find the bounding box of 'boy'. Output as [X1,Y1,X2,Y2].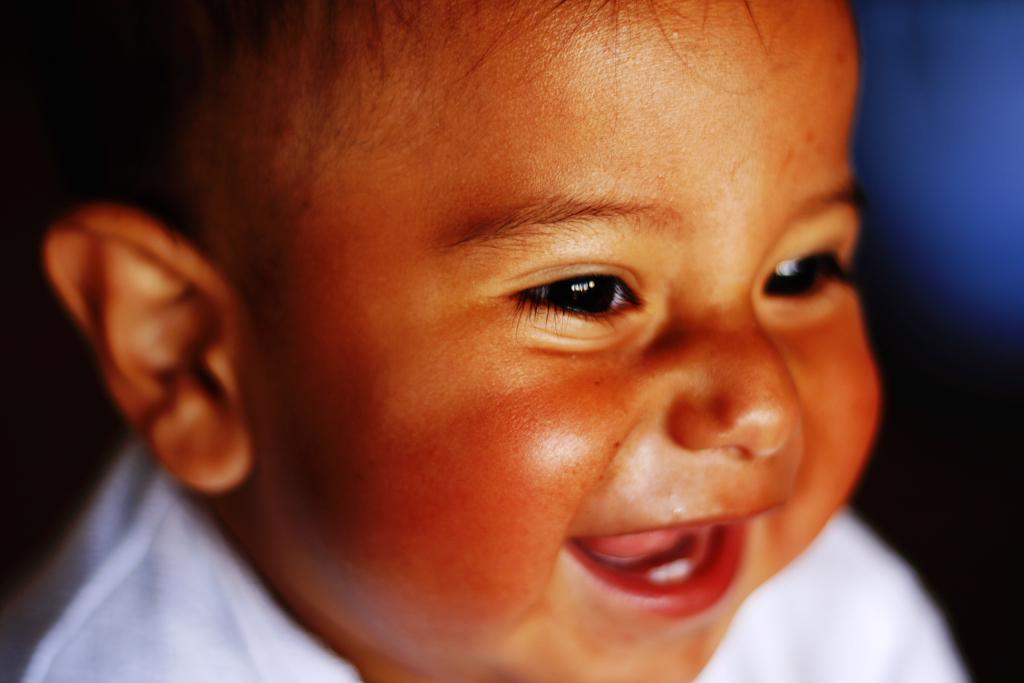
[104,0,1009,682].
